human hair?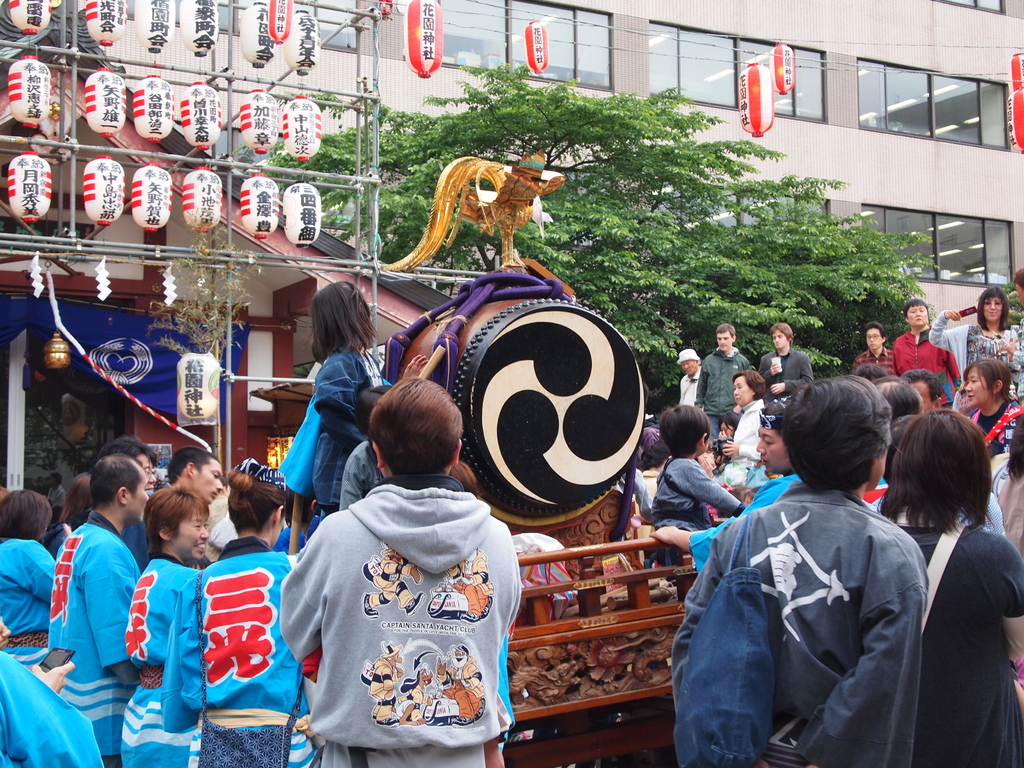
(225,470,285,534)
